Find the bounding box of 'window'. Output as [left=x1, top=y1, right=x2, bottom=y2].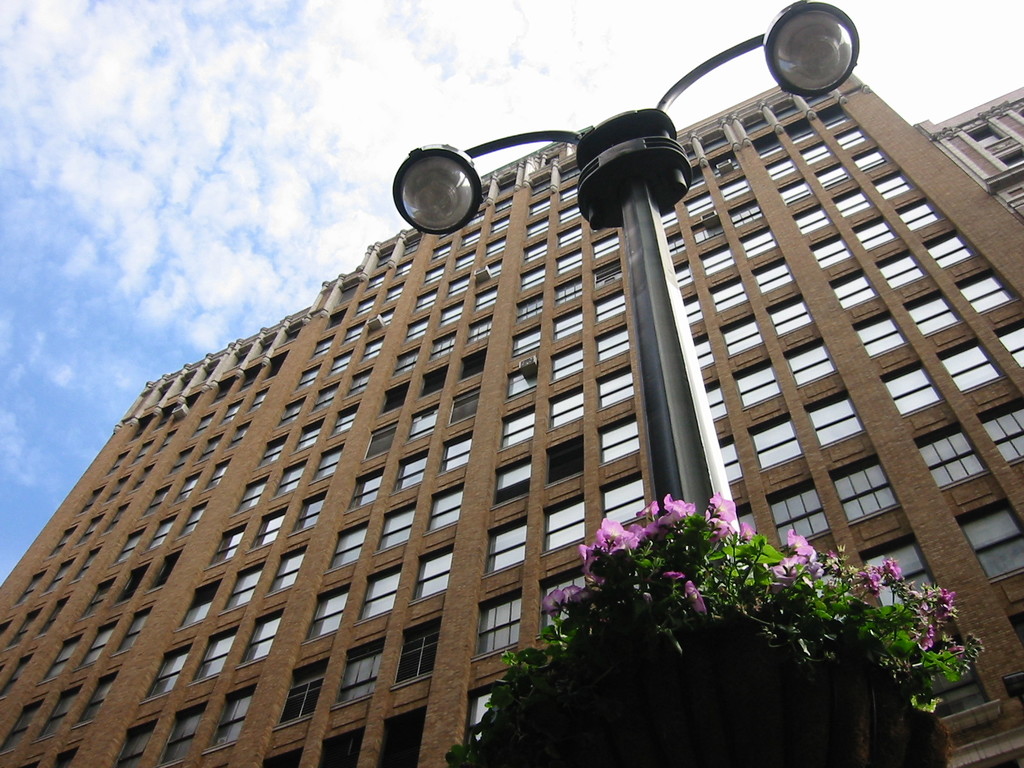
[left=597, top=363, right=637, bottom=408].
